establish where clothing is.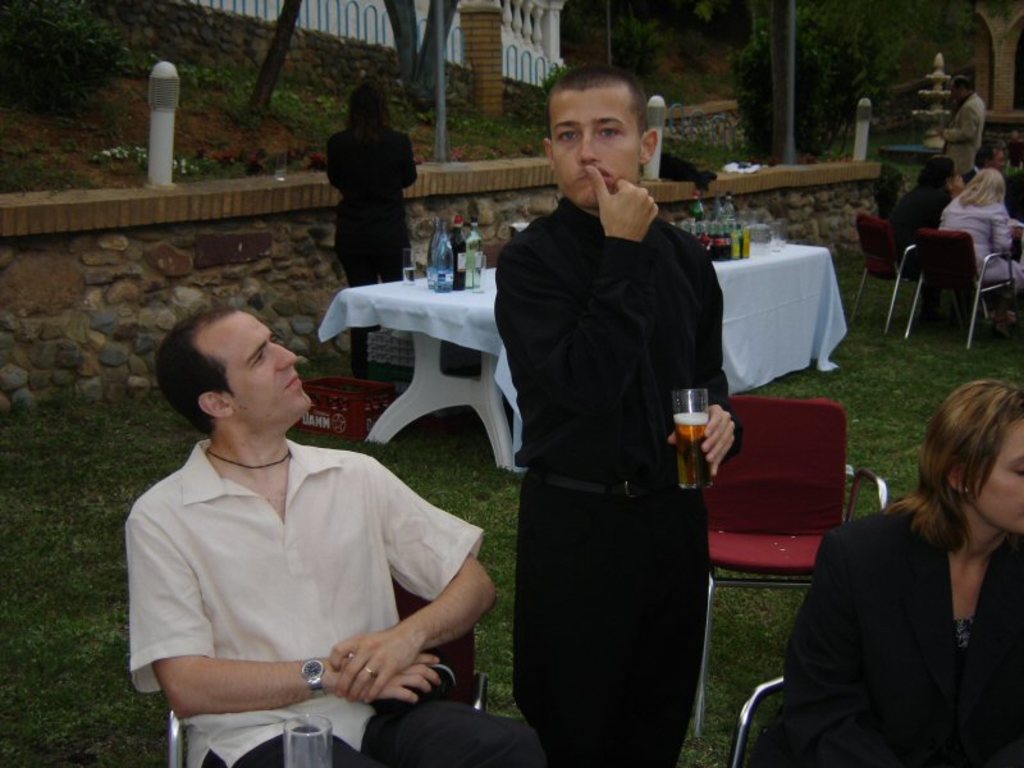
Established at bbox=[937, 192, 1020, 283].
